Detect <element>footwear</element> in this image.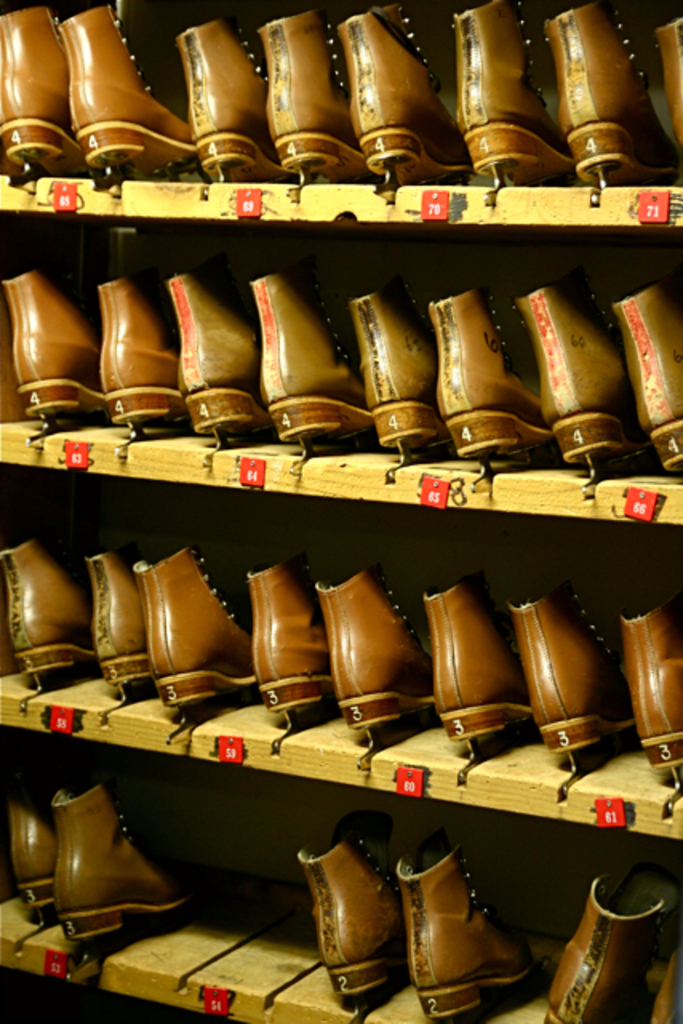
Detection: [98,541,144,707].
